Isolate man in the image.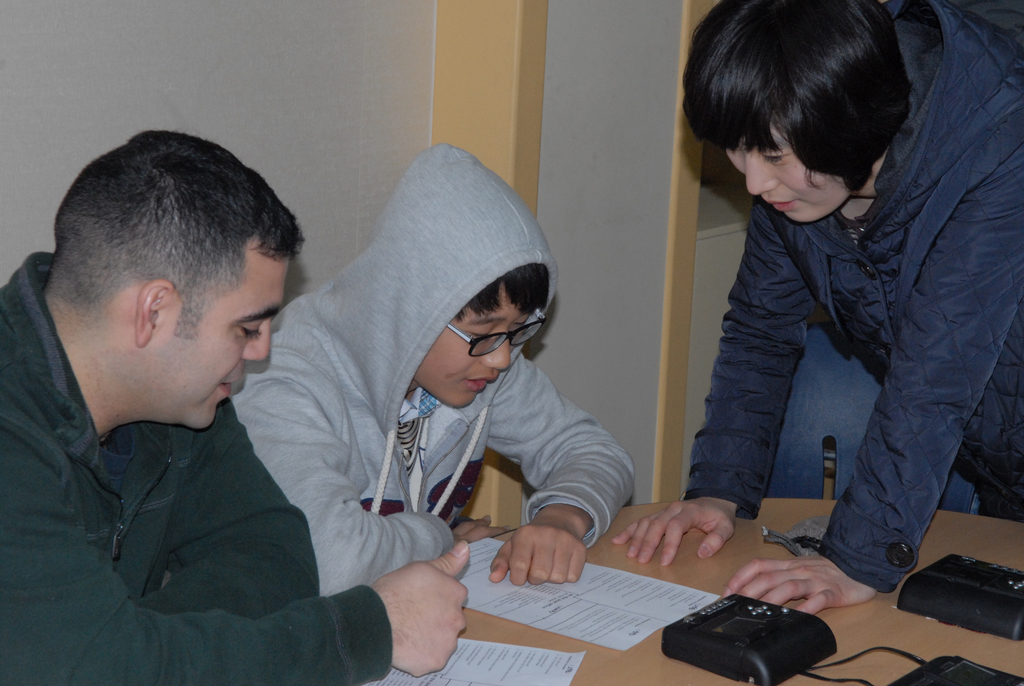
Isolated region: x1=225 y1=139 x2=641 y2=594.
